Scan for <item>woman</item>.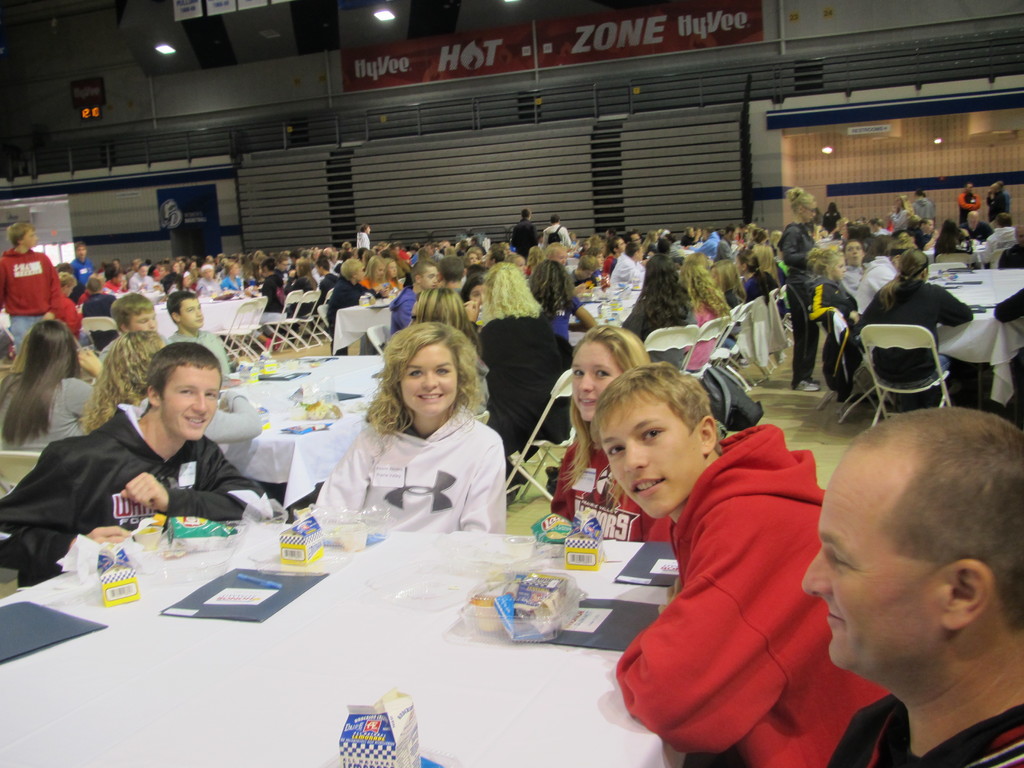
Scan result: x1=474, y1=260, x2=568, y2=499.
